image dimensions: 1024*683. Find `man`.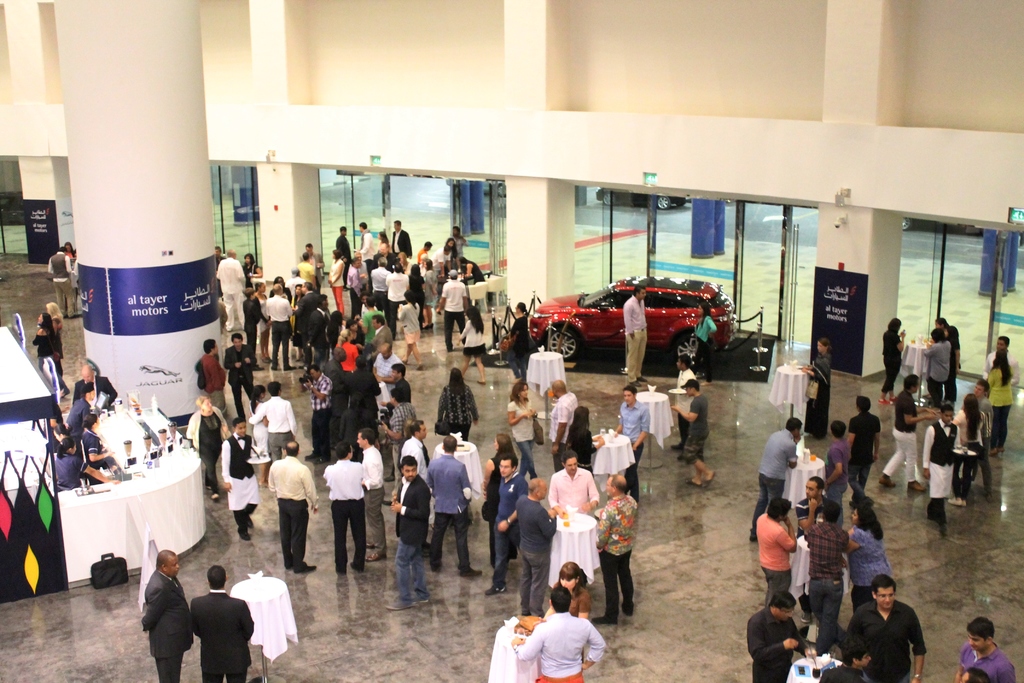
{"left": 609, "top": 384, "right": 649, "bottom": 497}.
